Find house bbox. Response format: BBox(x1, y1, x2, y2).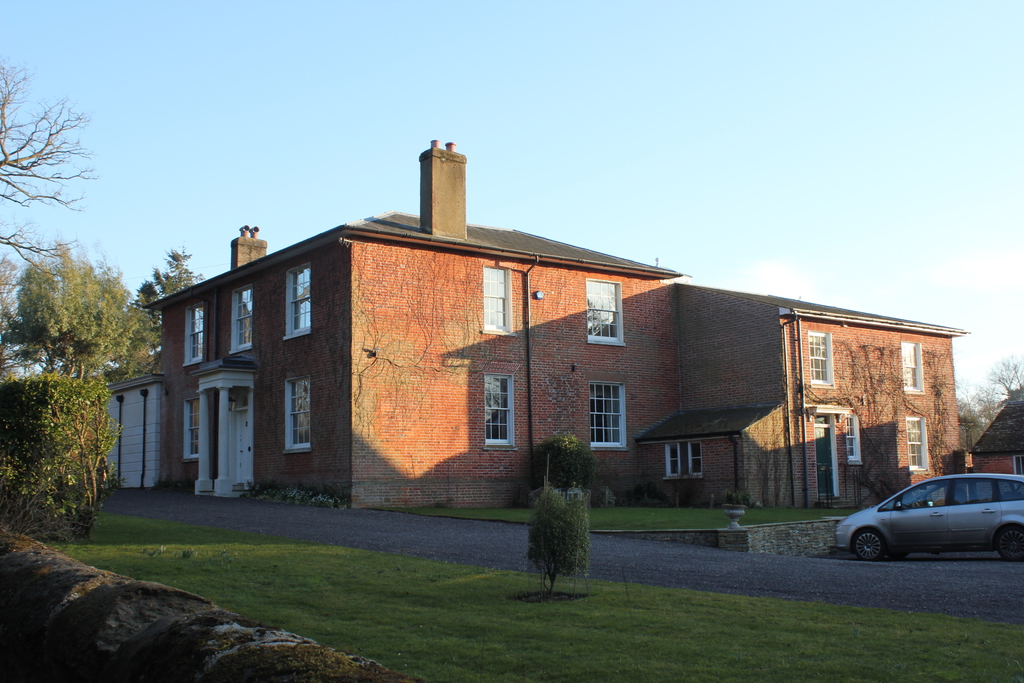
BBox(95, 139, 972, 509).
